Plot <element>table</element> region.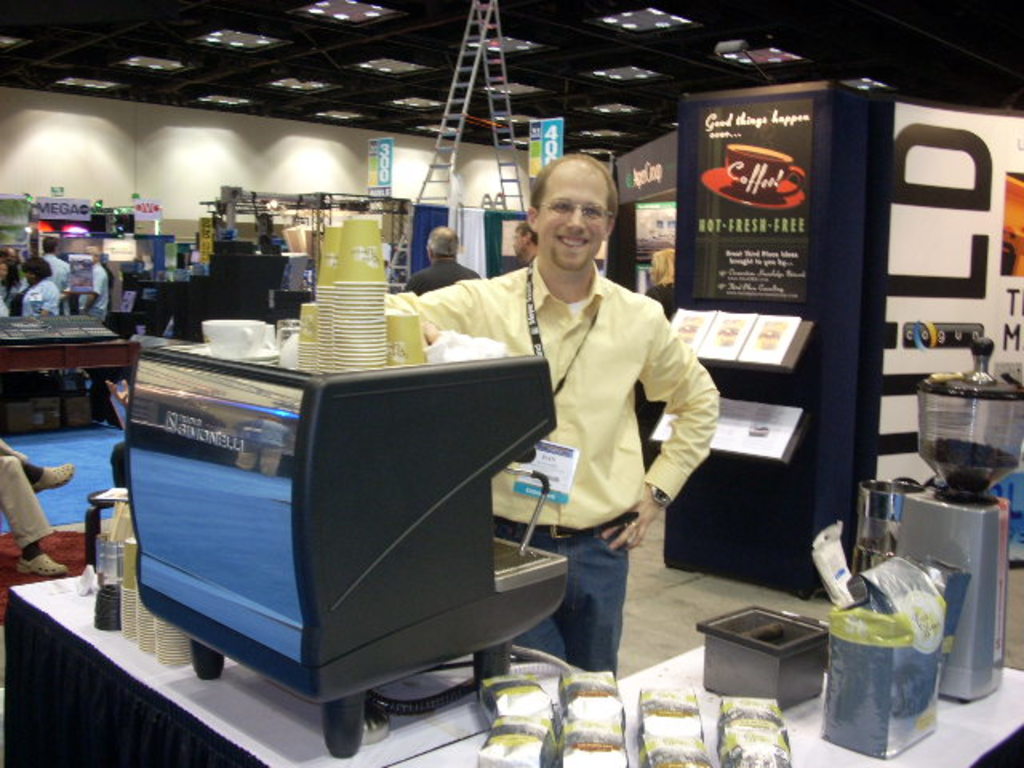
Plotted at Rect(358, 605, 1022, 766).
